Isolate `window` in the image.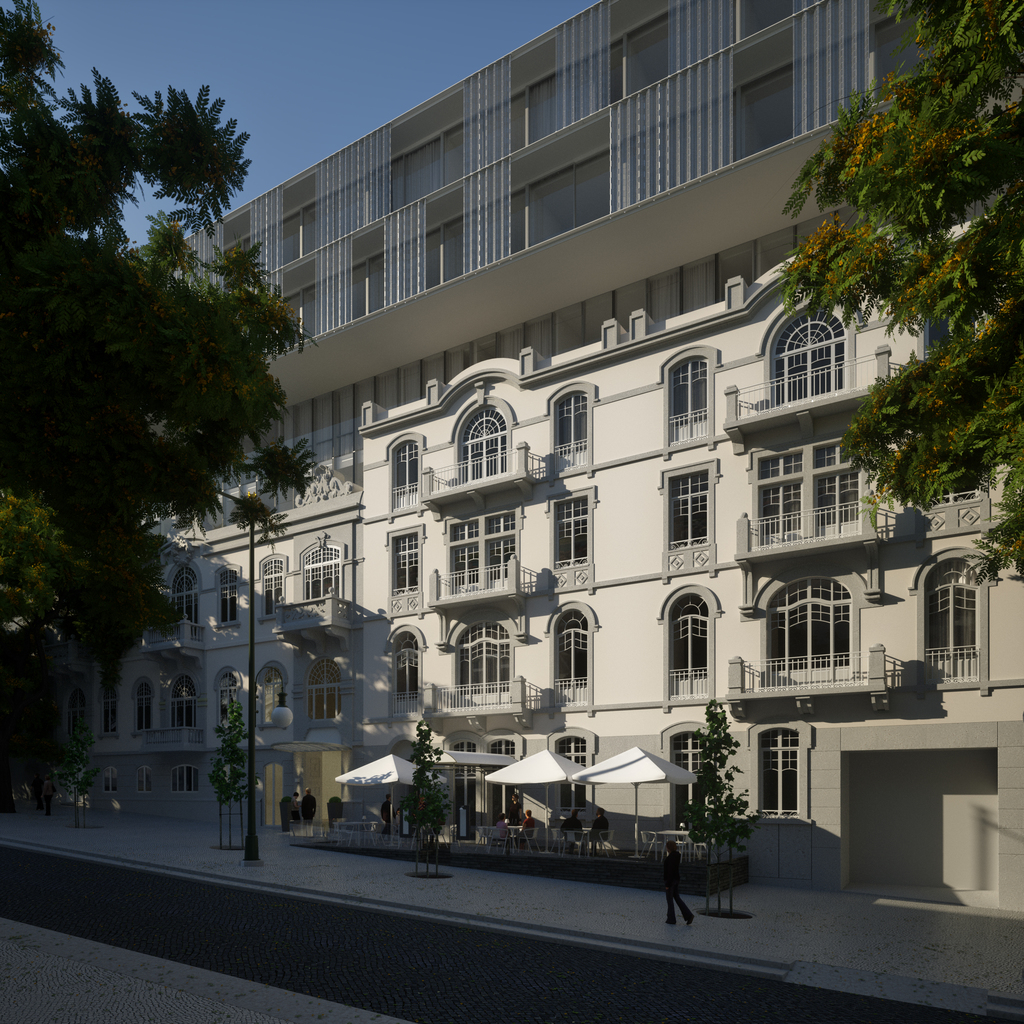
Isolated region: (left=658, top=340, right=717, bottom=460).
